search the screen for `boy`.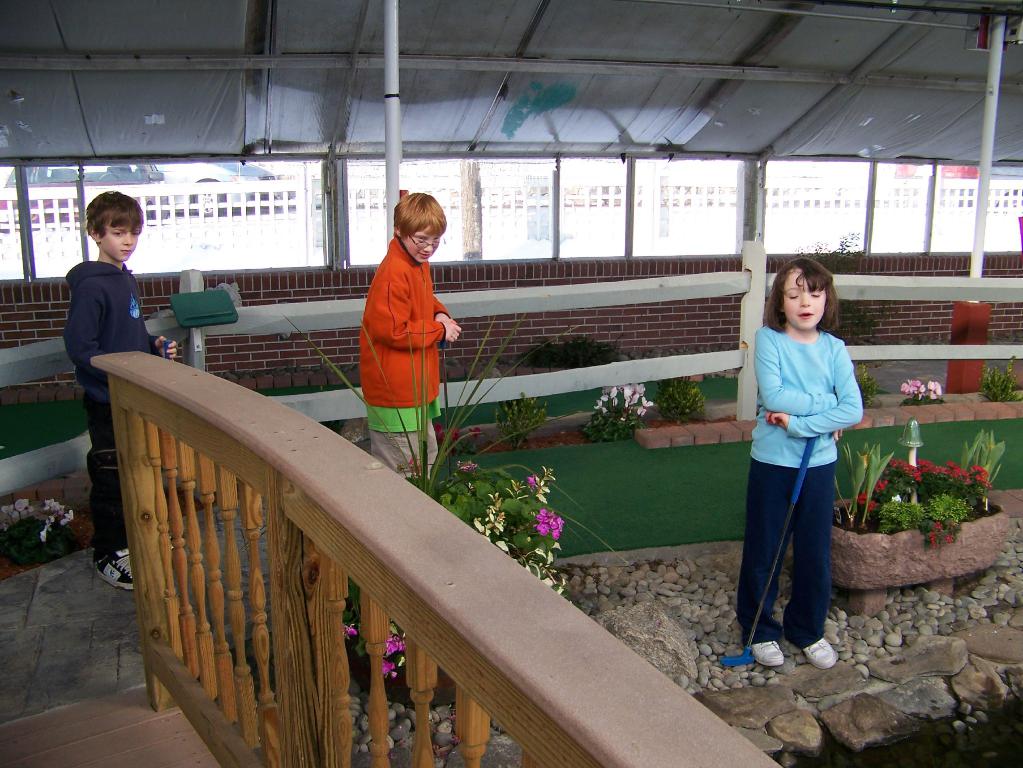
Found at 64:188:198:591.
